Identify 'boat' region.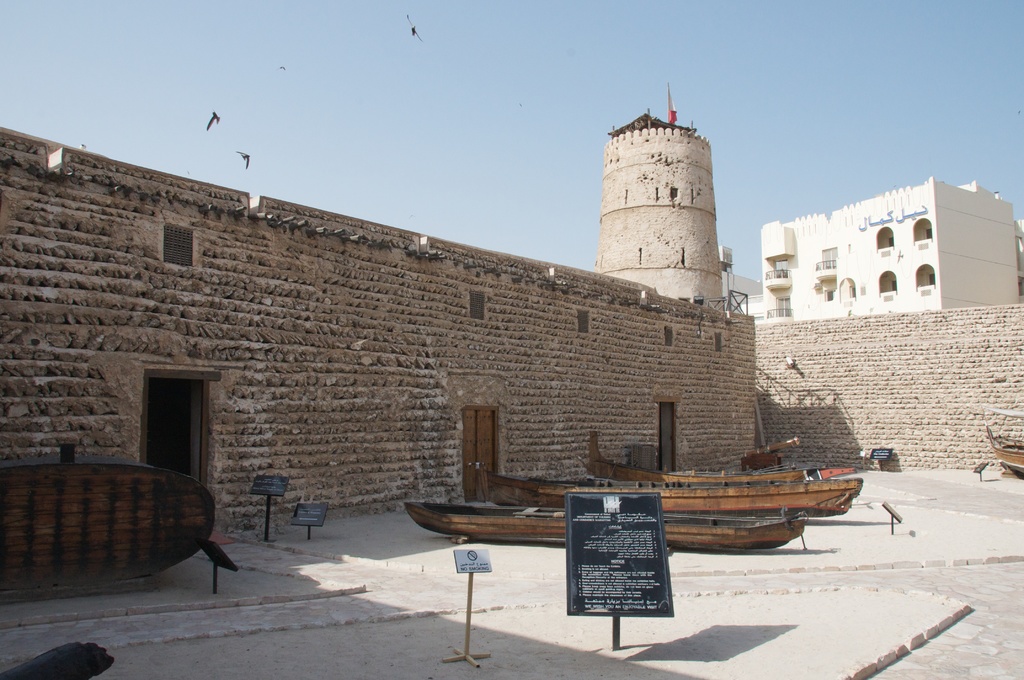
Region: box=[474, 476, 859, 521].
